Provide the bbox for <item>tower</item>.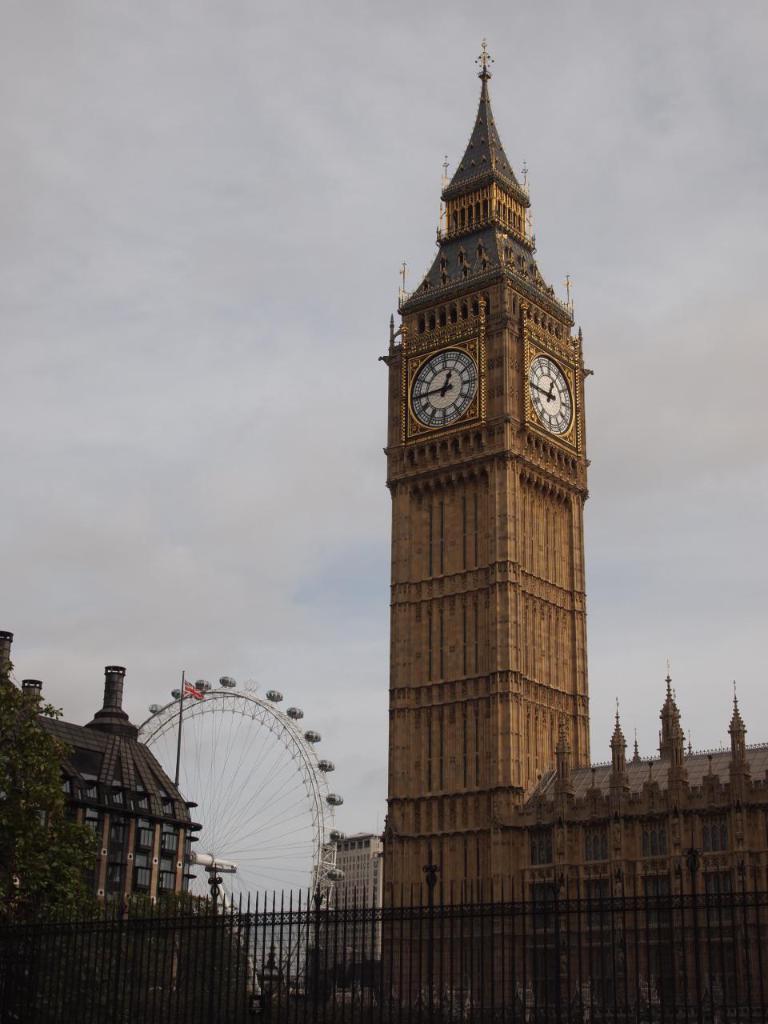
383:42:767:1023.
